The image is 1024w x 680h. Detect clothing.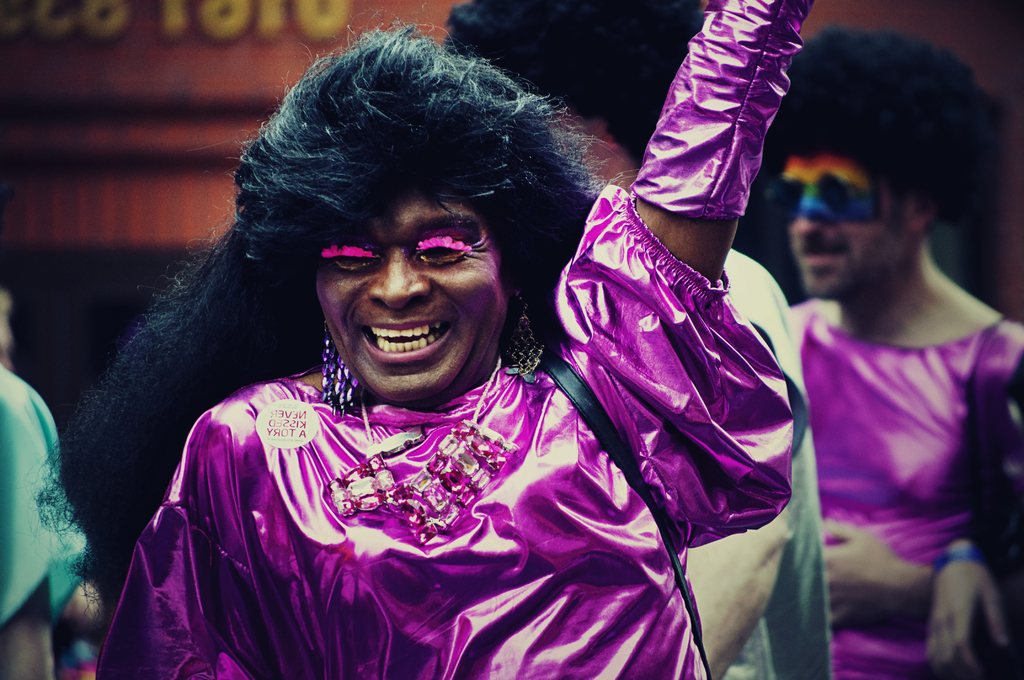
Detection: 93,0,815,679.
